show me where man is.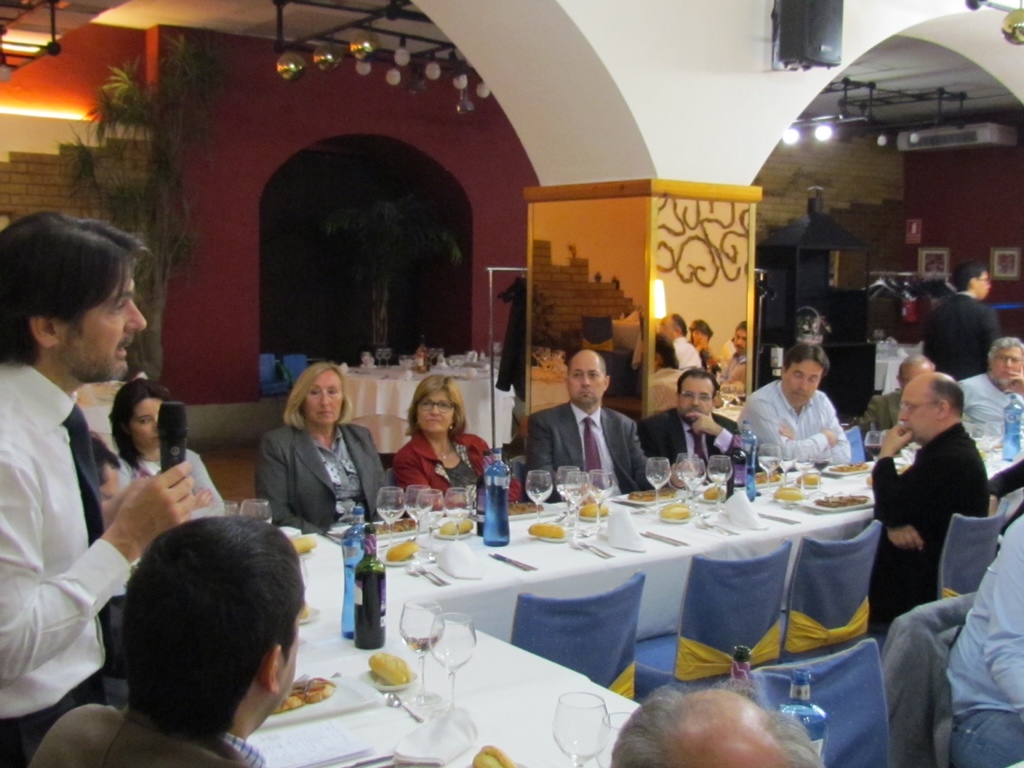
man is at (635,362,755,489).
